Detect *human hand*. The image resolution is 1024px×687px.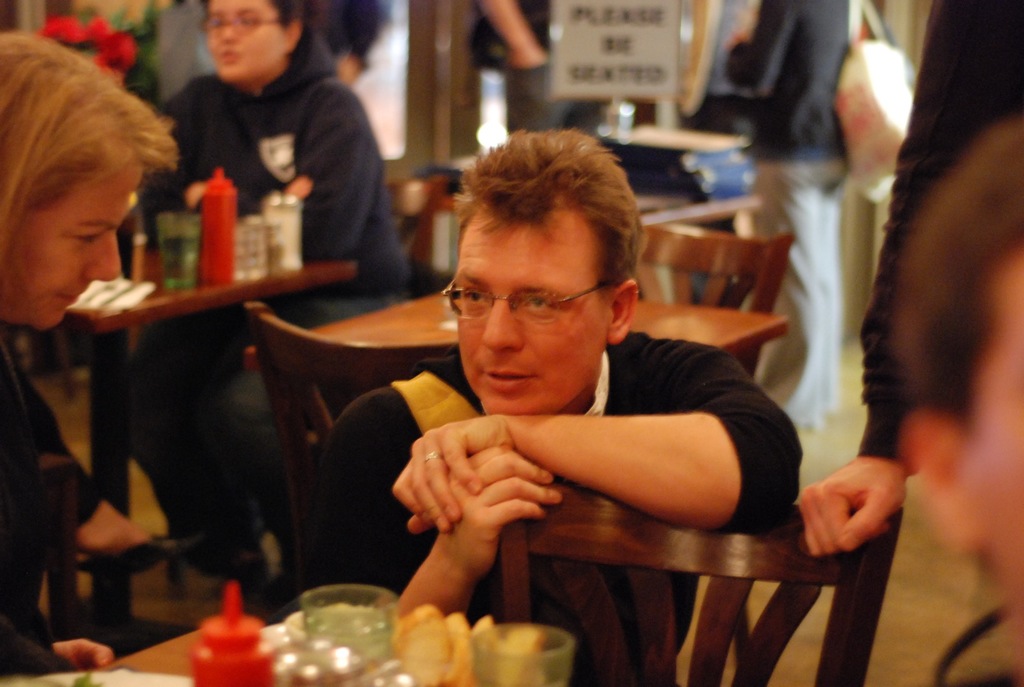
x1=438, y1=443, x2=564, y2=578.
